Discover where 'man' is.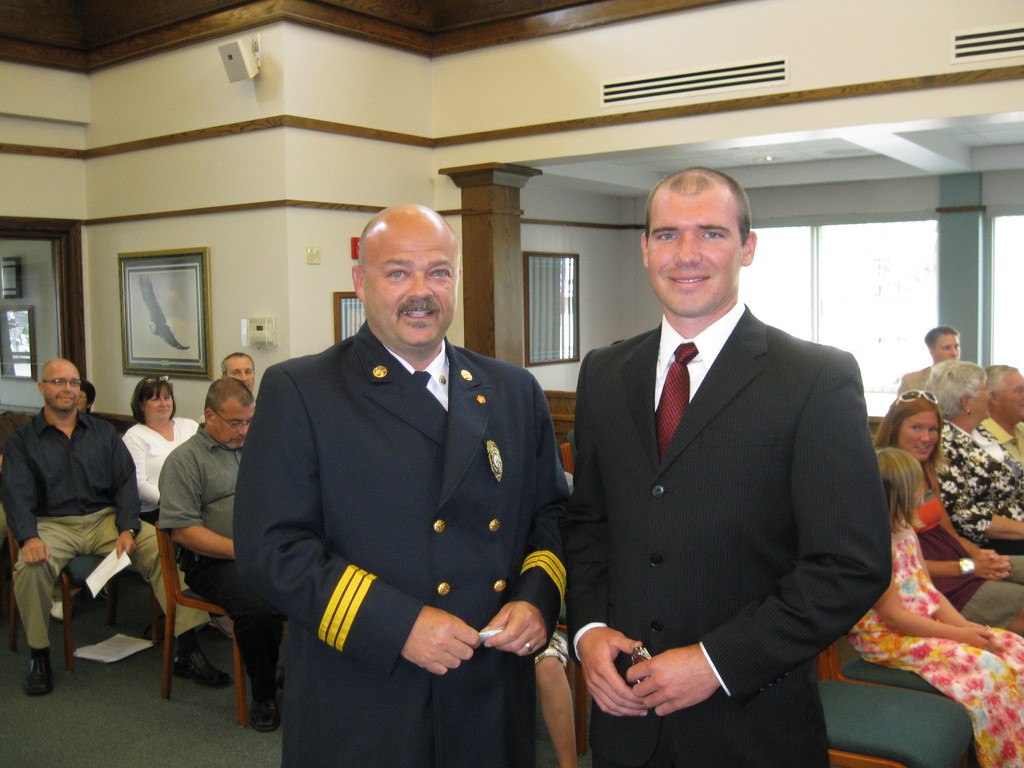
Discovered at (975,364,1023,464).
